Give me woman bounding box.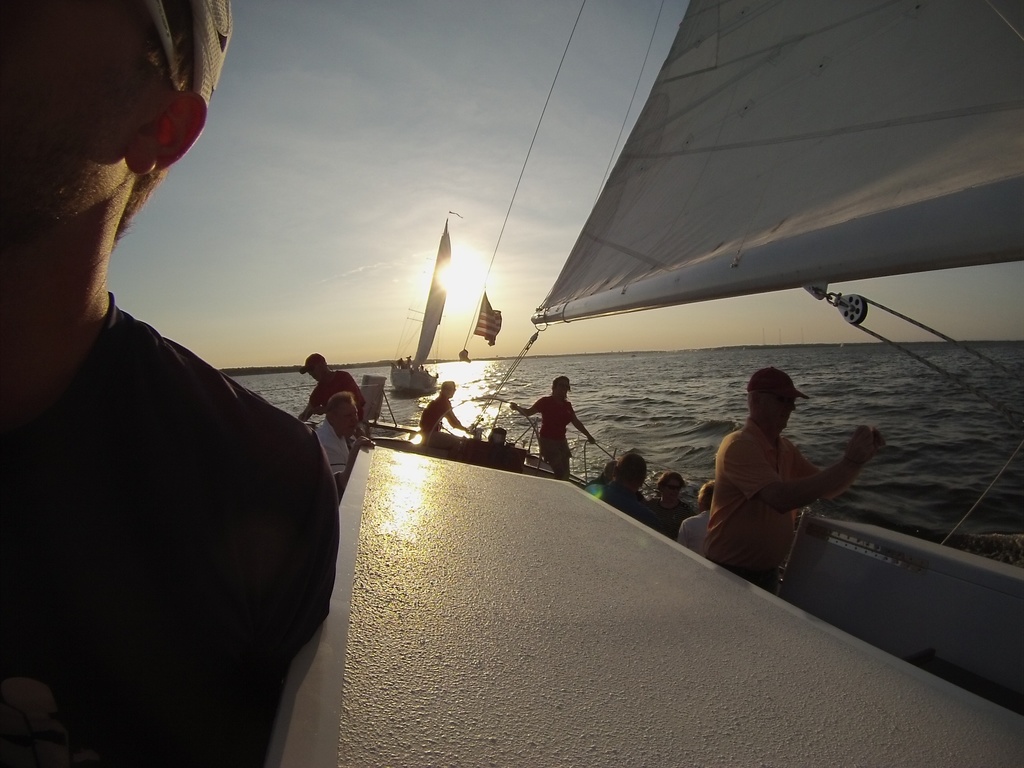
locate(593, 455, 620, 493).
